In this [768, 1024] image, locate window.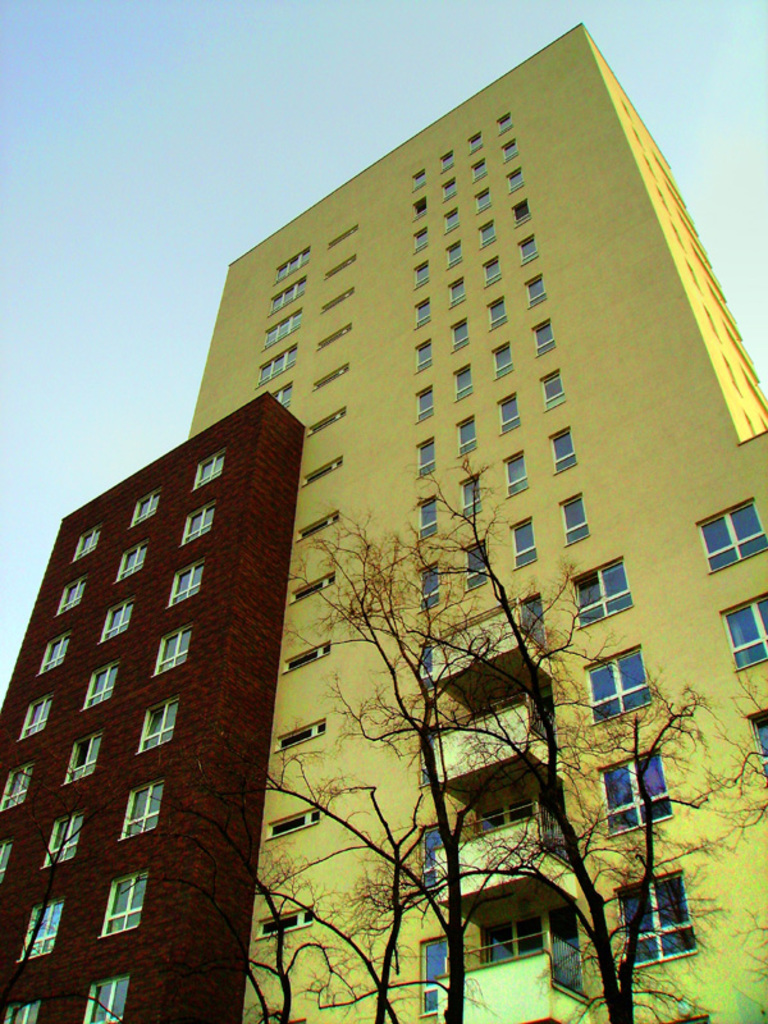
Bounding box: left=0, top=1001, right=44, bottom=1023.
